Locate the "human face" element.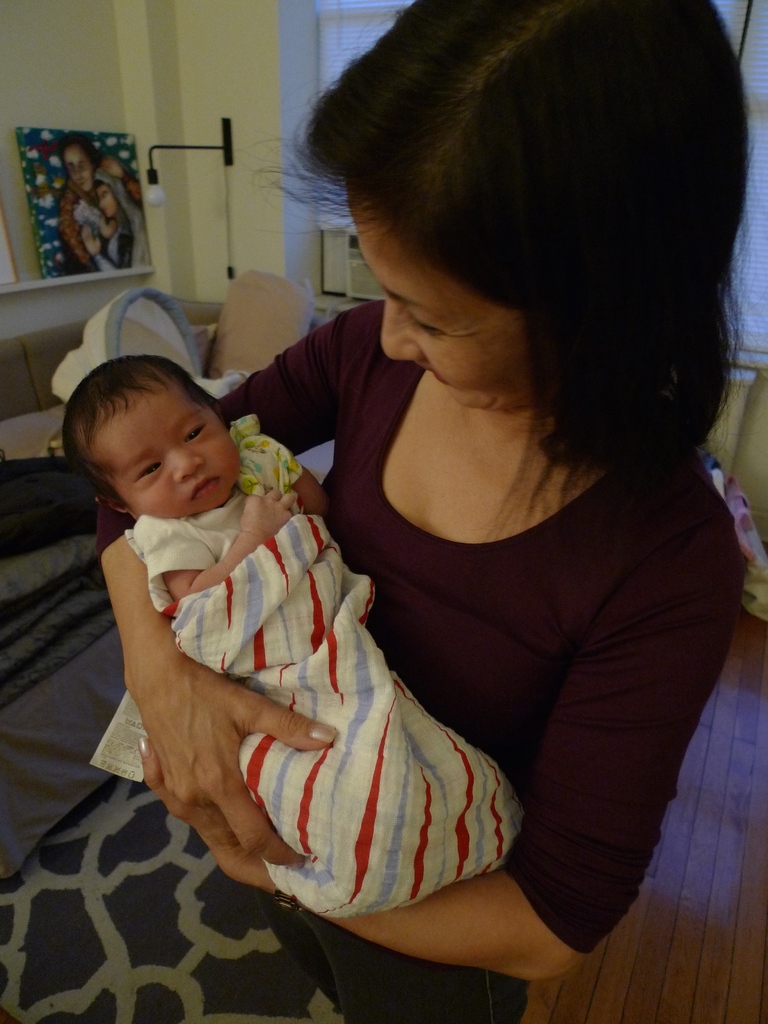
Element bbox: [x1=351, y1=225, x2=524, y2=413].
